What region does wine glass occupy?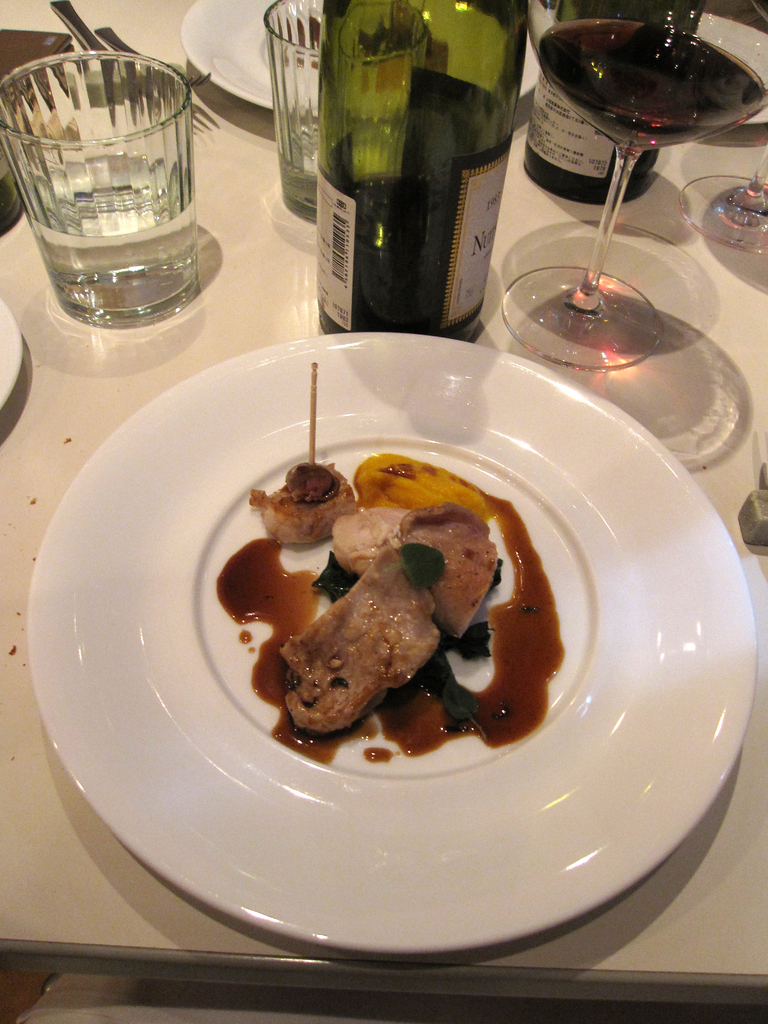
l=500, t=3, r=767, b=368.
